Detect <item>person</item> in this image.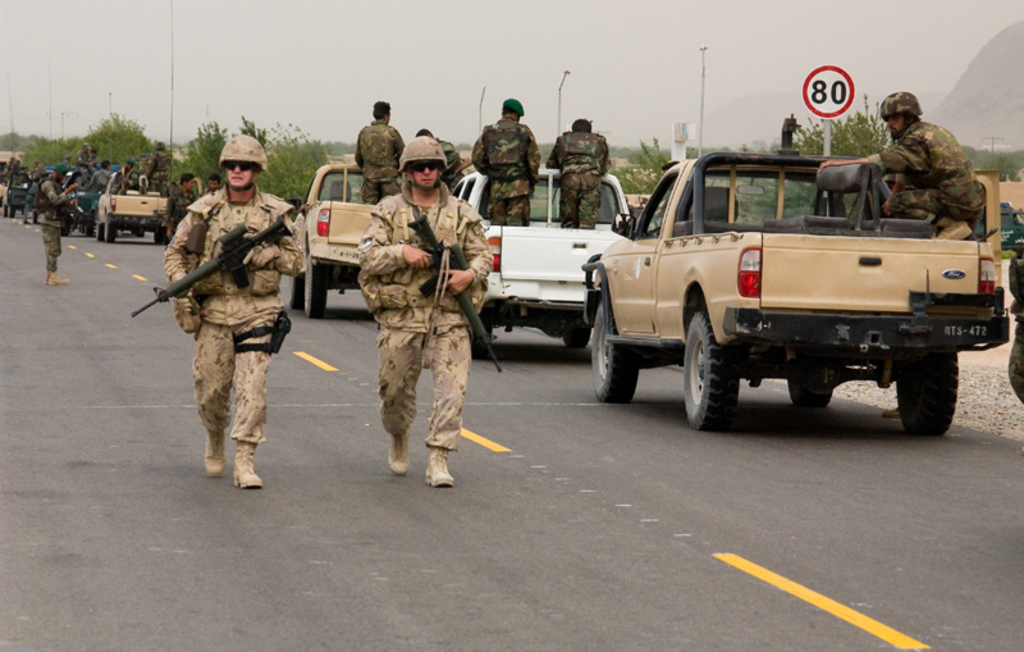
Detection: 353 134 495 489.
